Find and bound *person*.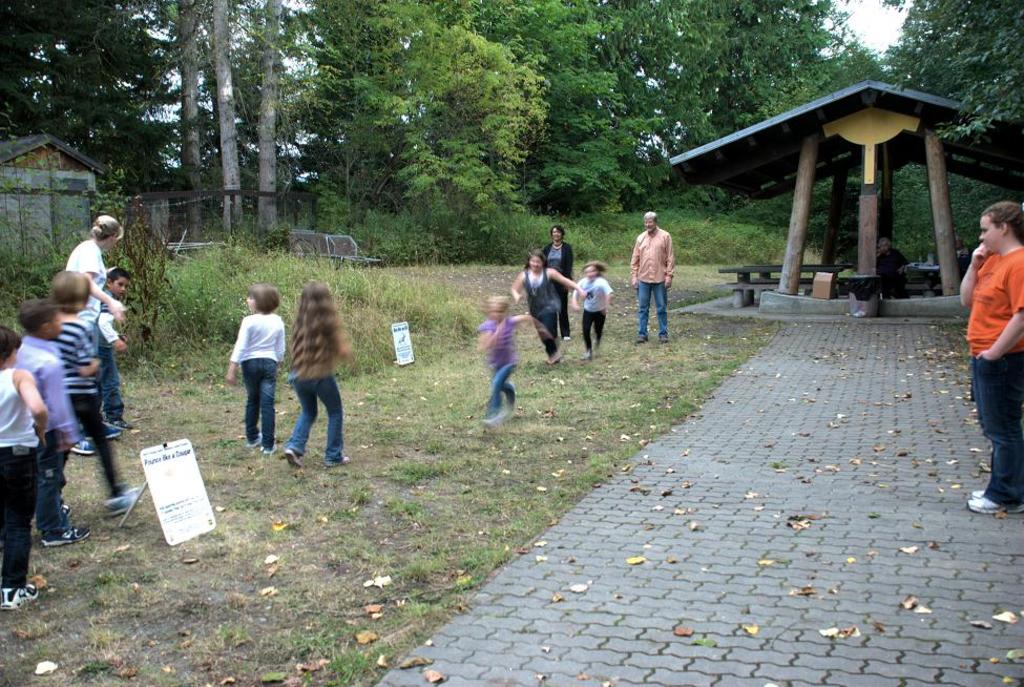
Bound: (510, 249, 587, 366).
